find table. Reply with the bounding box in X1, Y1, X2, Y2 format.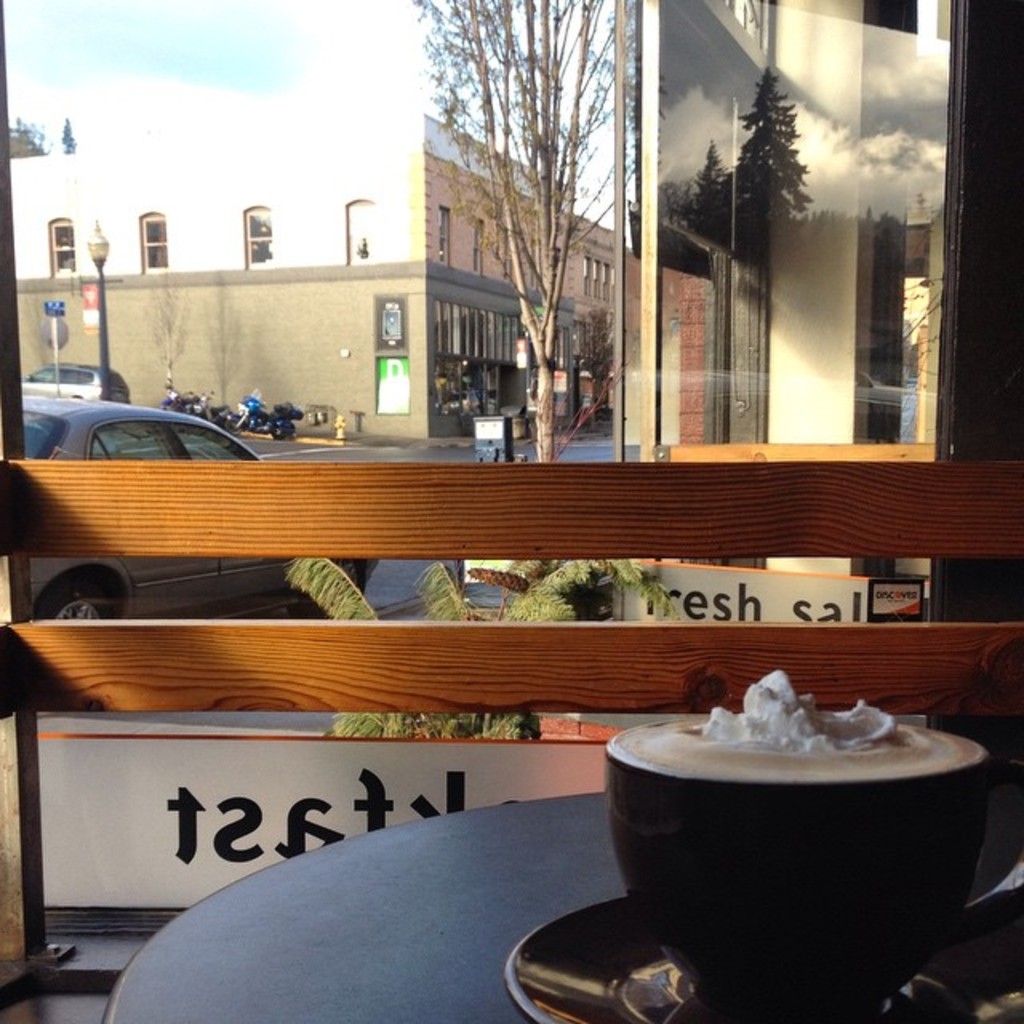
102, 797, 1022, 1022.
